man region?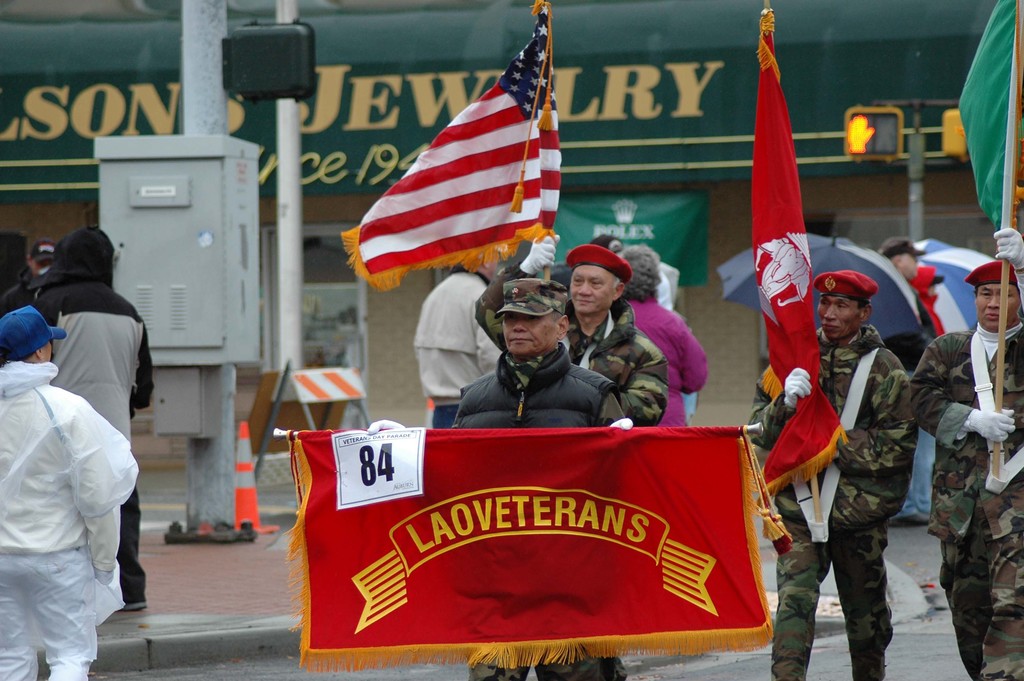
409 267 506 429
